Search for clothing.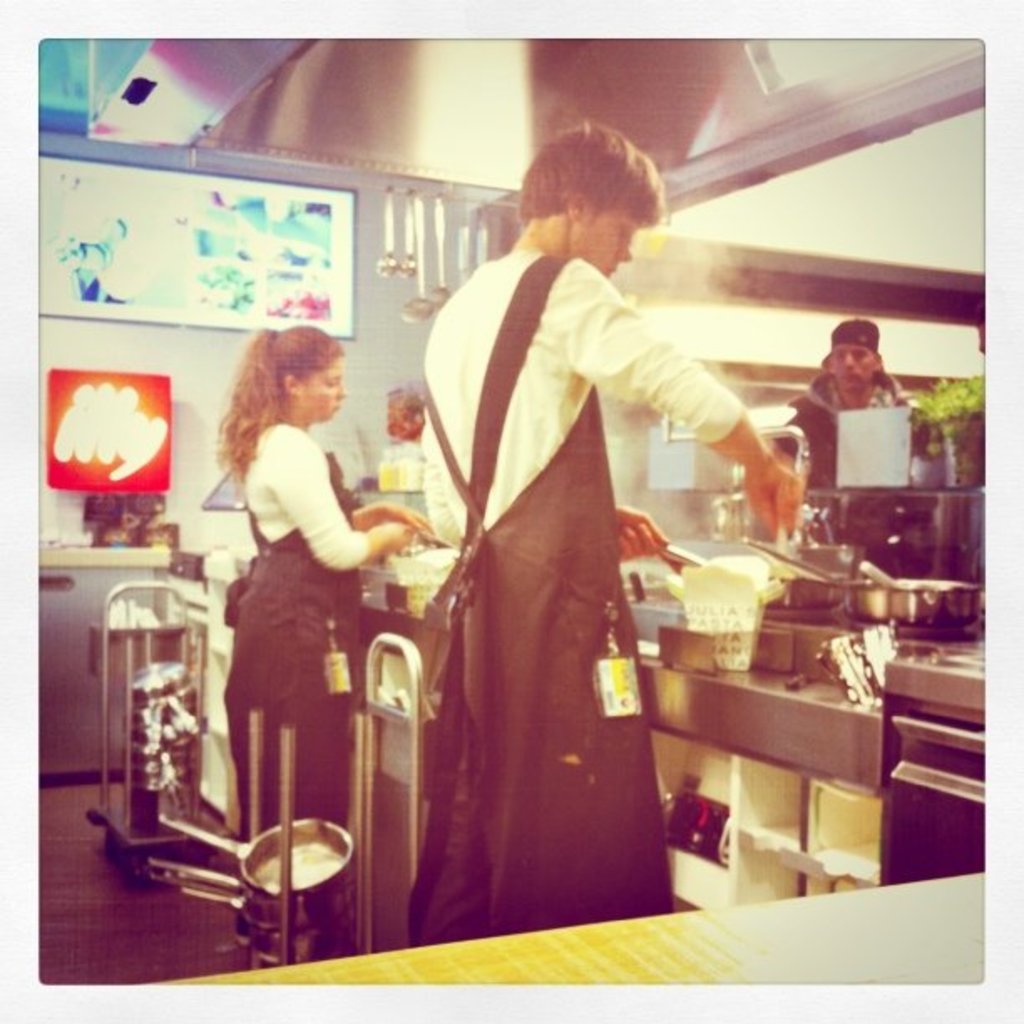
Found at [x1=398, y1=197, x2=745, y2=932].
